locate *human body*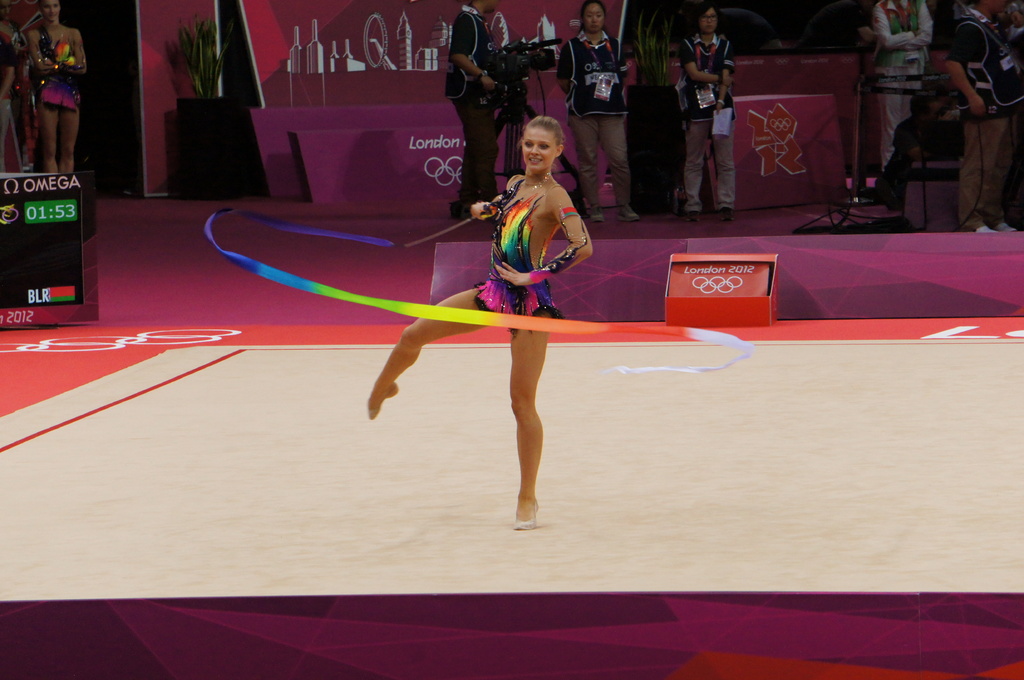
555:0:640:217
